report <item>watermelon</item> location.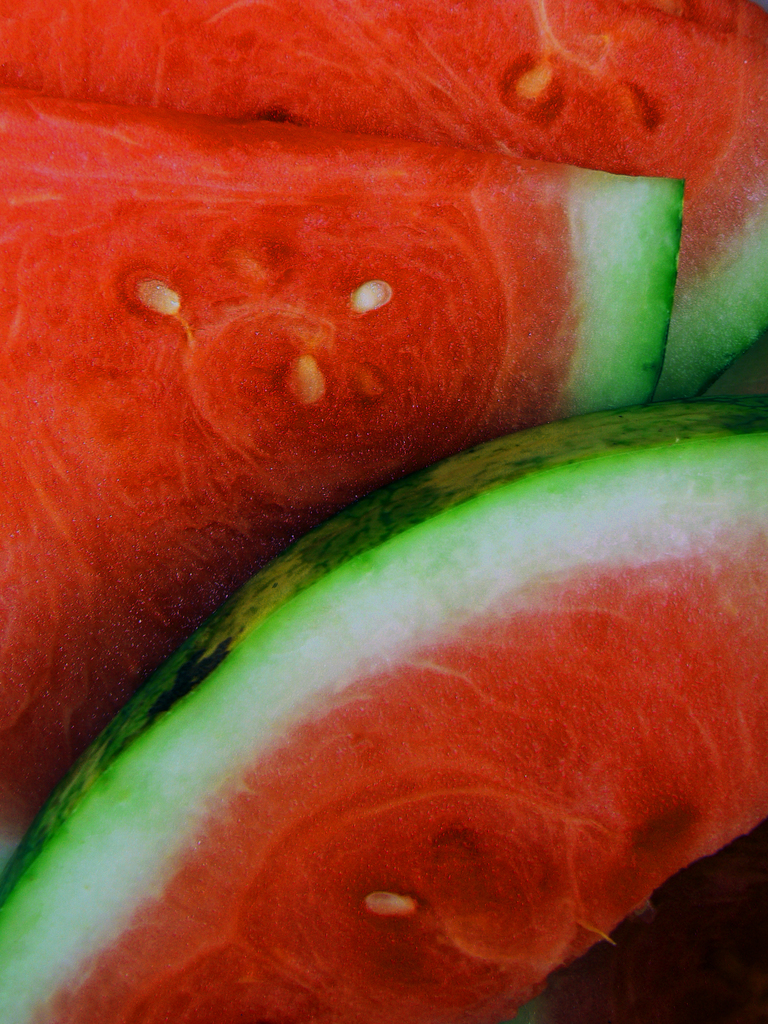
Report: <region>0, 405, 767, 1023</region>.
